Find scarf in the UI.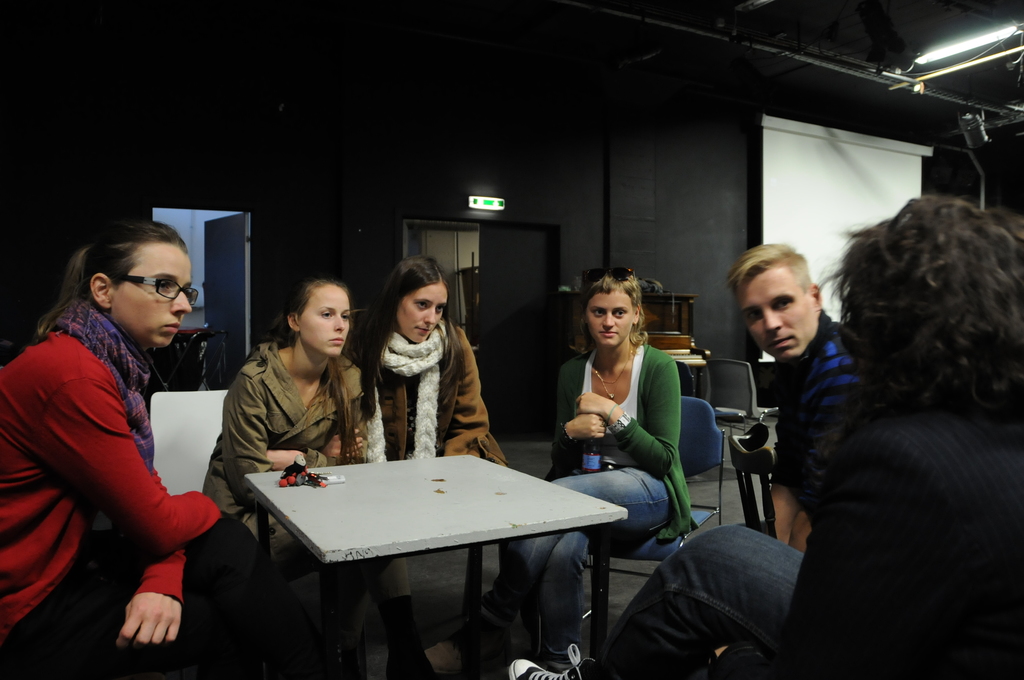
UI element at box=[380, 331, 451, 466].
